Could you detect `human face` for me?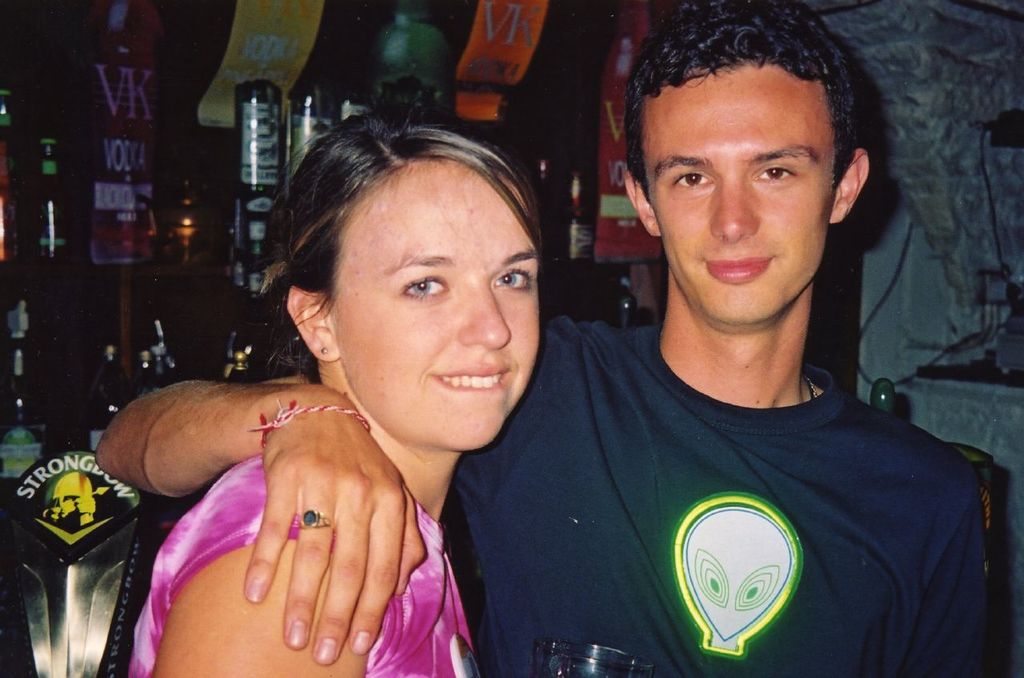
Detection result: crop(655, 44, 844, 318).
